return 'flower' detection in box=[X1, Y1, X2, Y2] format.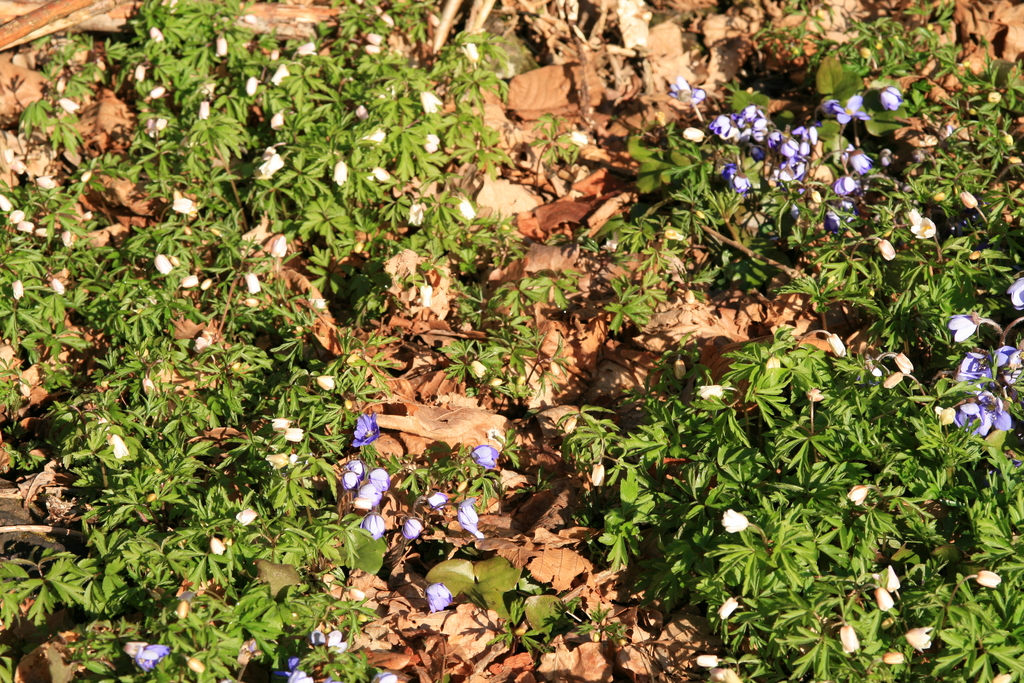
box=[37, 227, 47, 239].
